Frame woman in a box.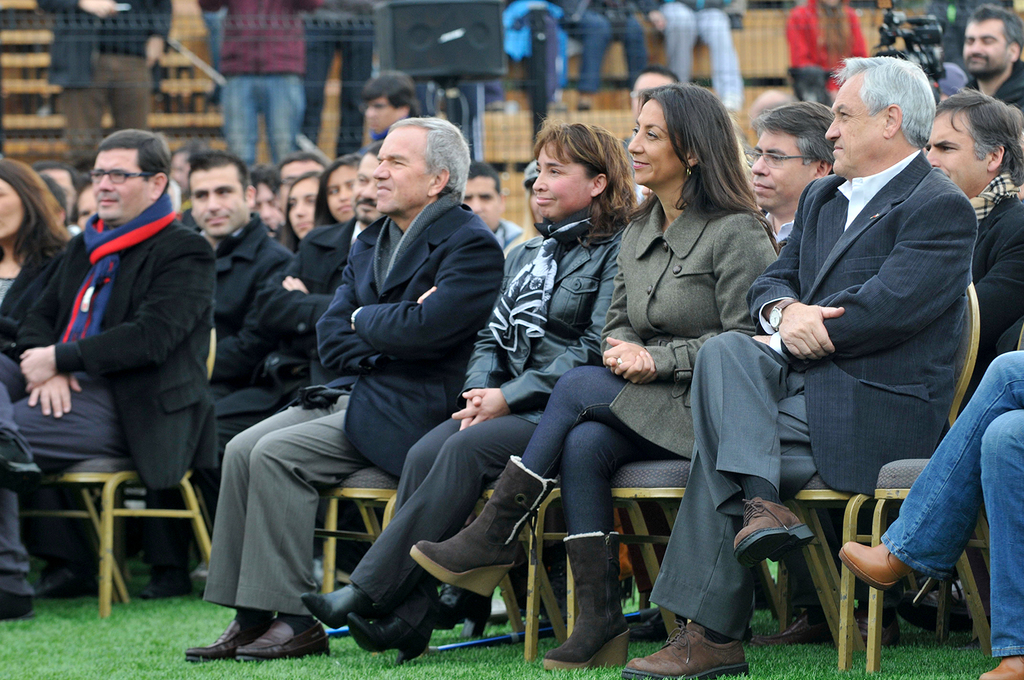
<region>212, 158, 347, 484</region>.
